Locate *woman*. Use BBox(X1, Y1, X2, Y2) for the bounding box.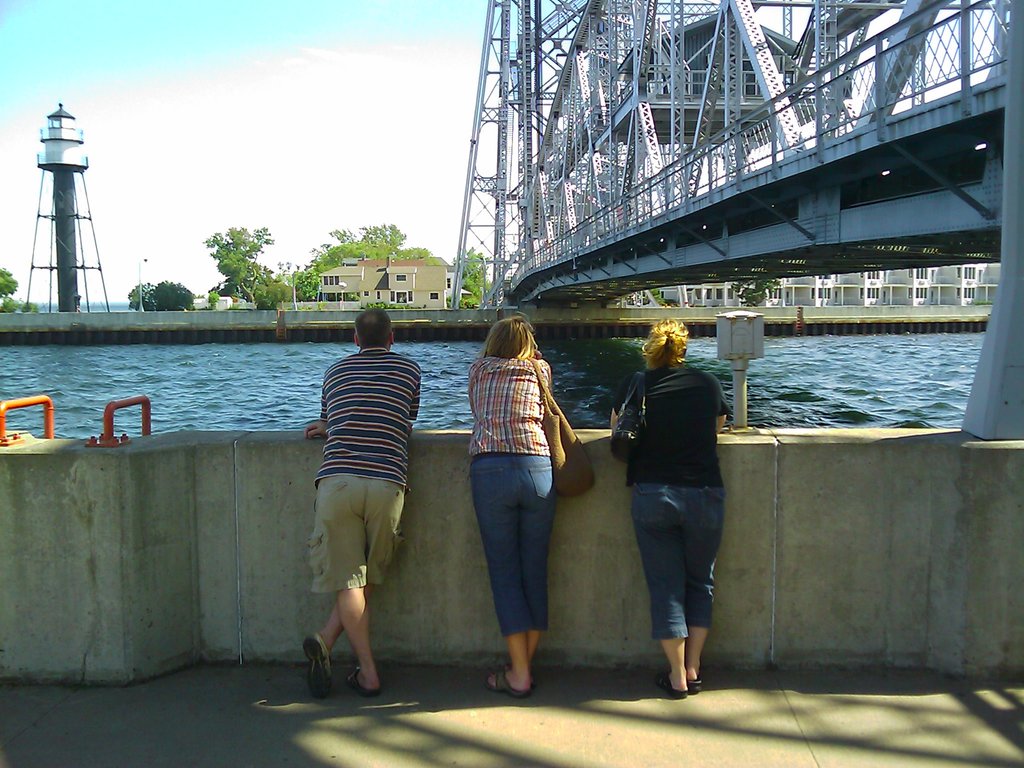
BBox(465, 313, 559, 703).
